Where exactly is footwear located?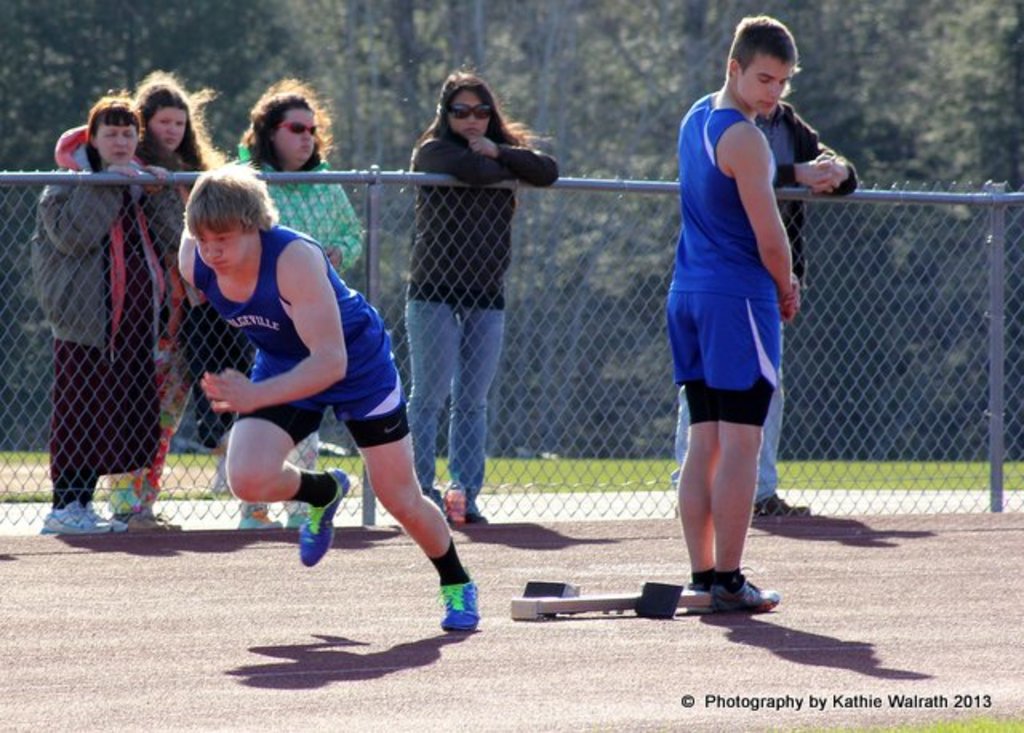
Its bounding box is region(88, 503, 133, 535).
